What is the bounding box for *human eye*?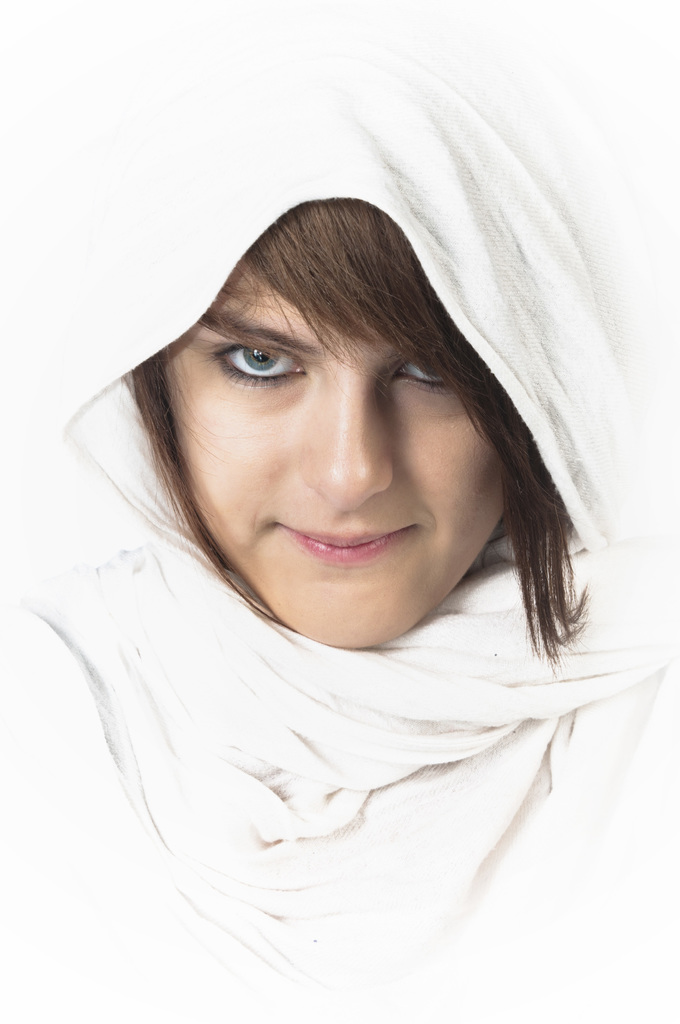
{"x1": 390, "y1": 350, "x2": 457, "y2": 394}.
